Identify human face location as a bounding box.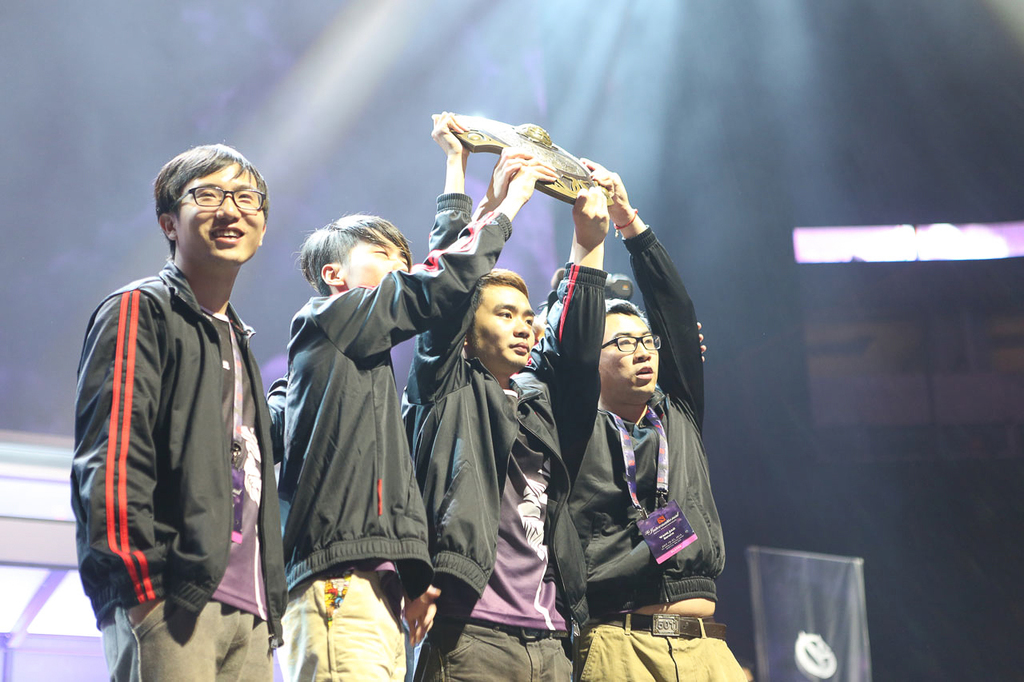
{"left": 172, "top": 162, "right": 266, "bottom": 266}.
